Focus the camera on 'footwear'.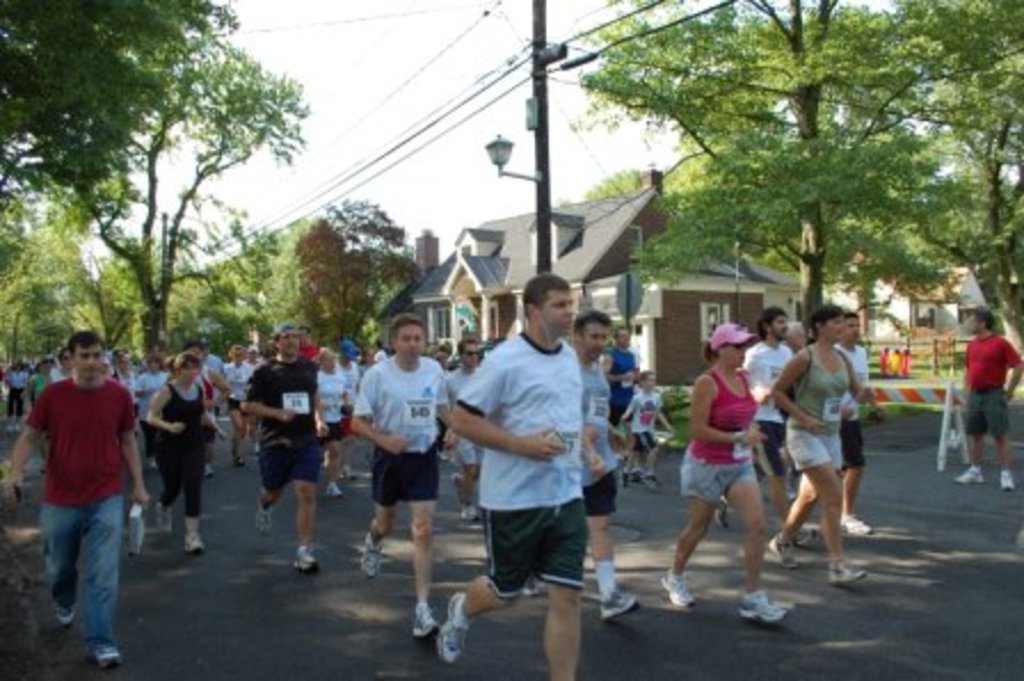
Focus region: 158/503/174/542.
